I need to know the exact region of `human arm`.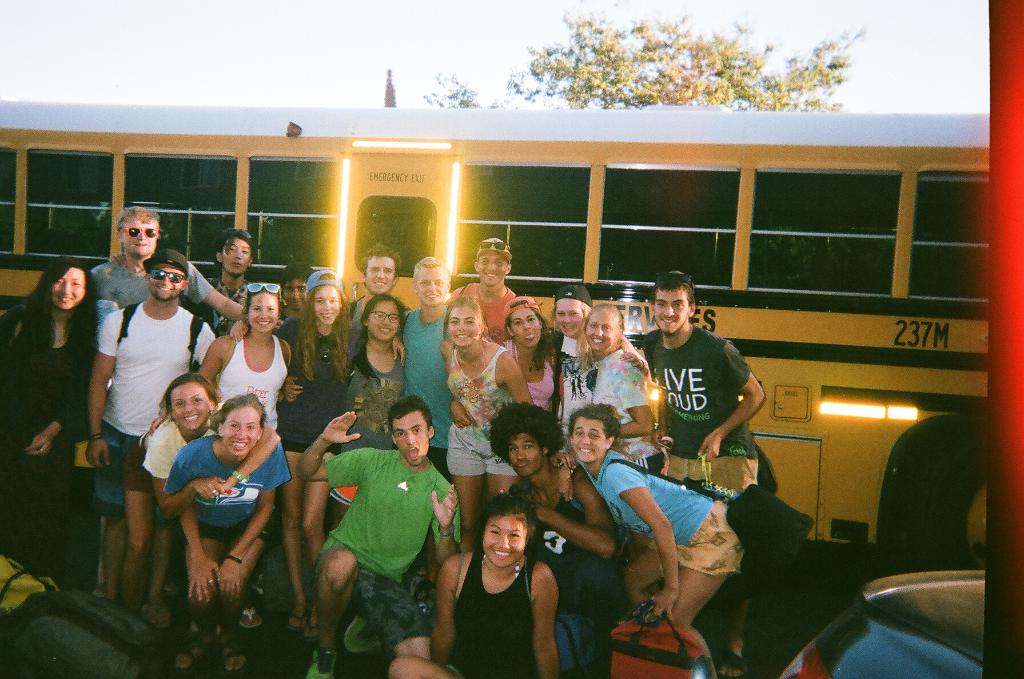
Region: 26 305 90 458.
